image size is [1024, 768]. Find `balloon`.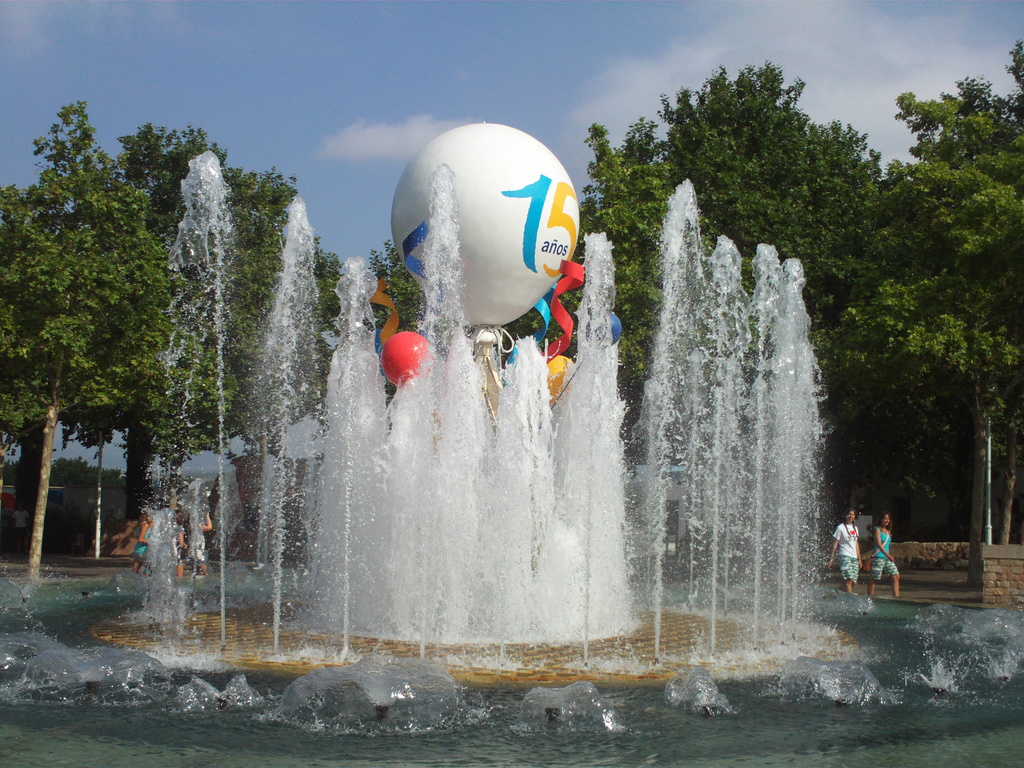
<bbox>584, 308, 620, 352</bbox>.
